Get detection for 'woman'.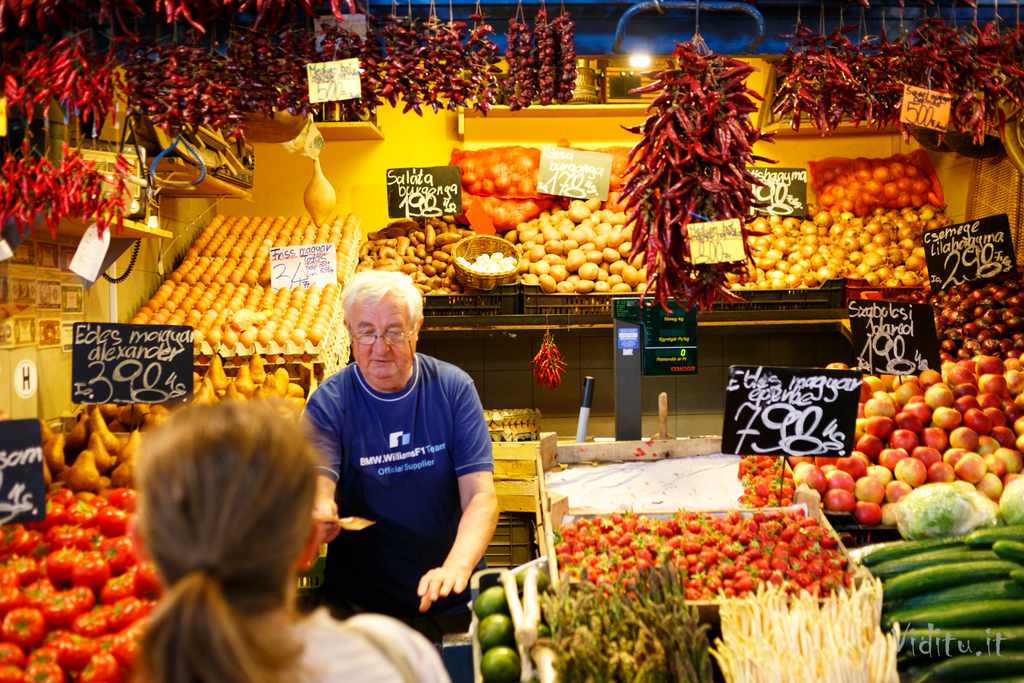
Detection: 127:409:452:682.
